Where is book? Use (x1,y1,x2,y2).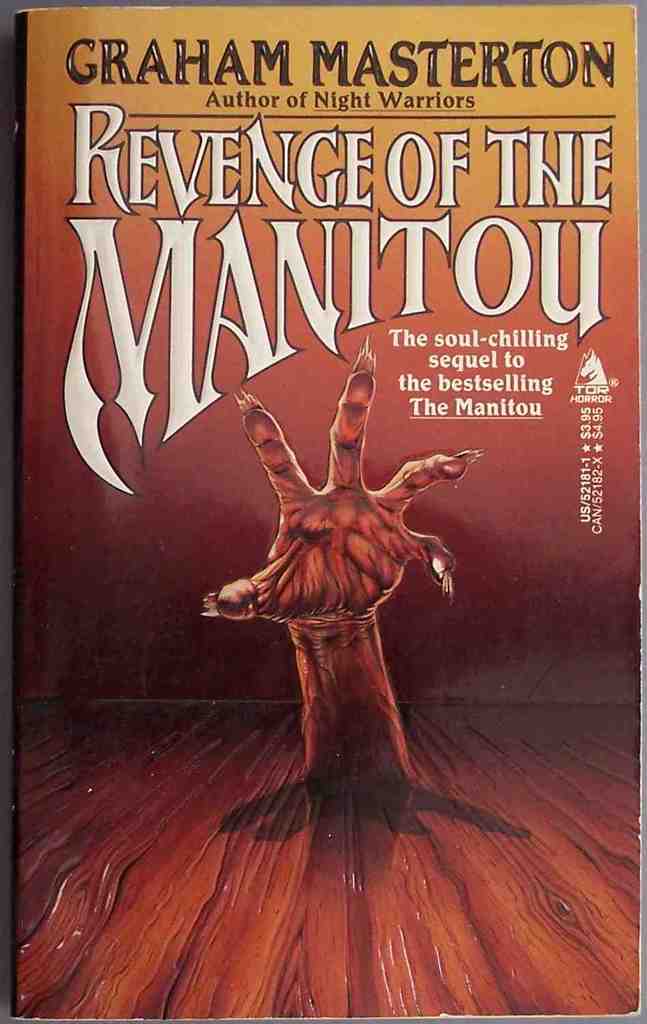
(4,0,605,972).
